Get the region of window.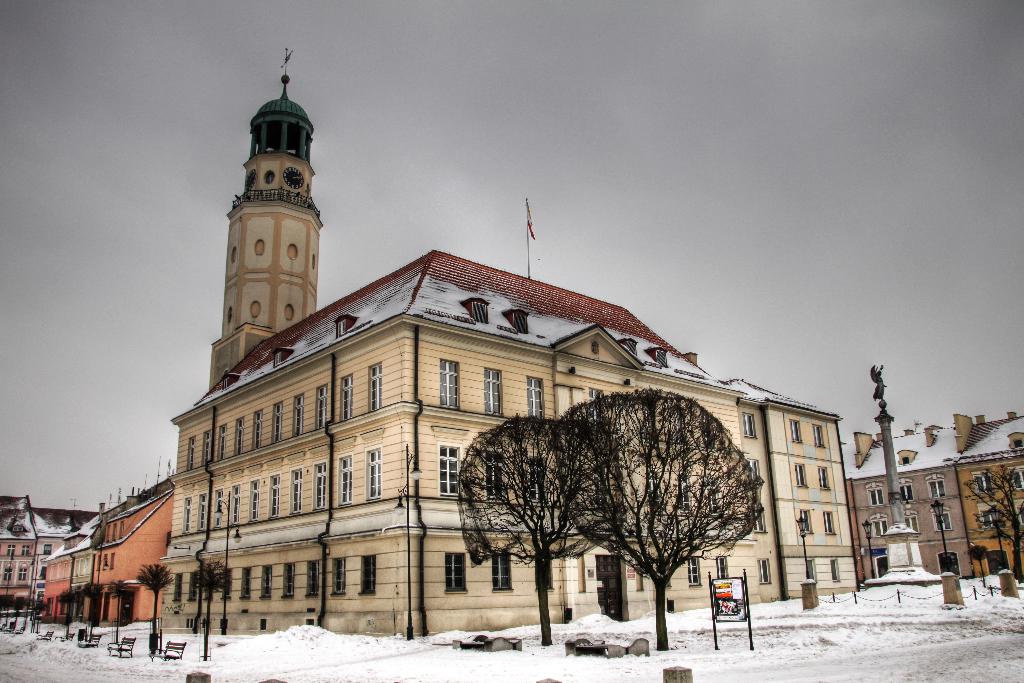
{"left": 289, "top": 470, "right": 296, "bottom": 513}.
